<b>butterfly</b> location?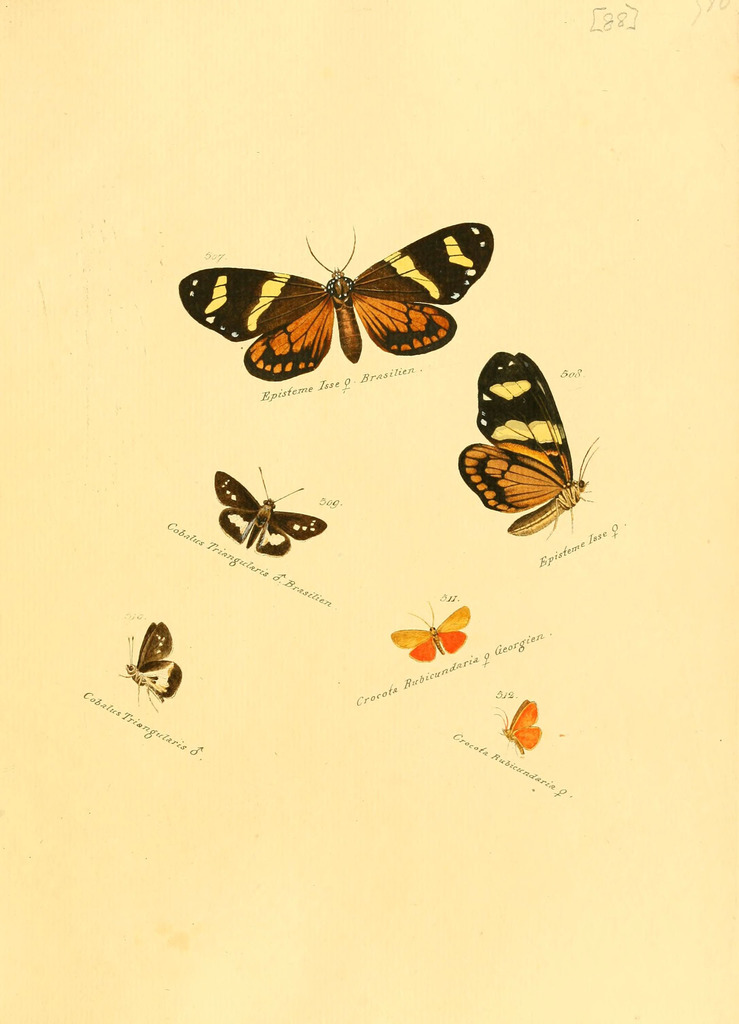
388:596:469:666
